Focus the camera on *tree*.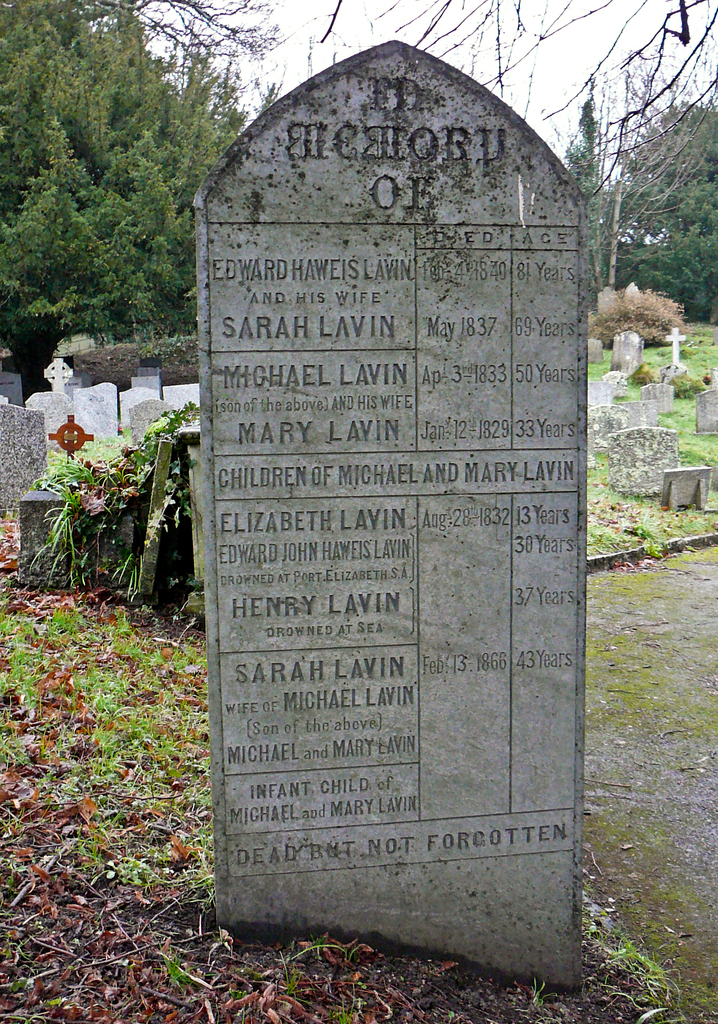
Focus region: {"x1": 0, "y1": 2, "x2": 290, "y2": 390}.
